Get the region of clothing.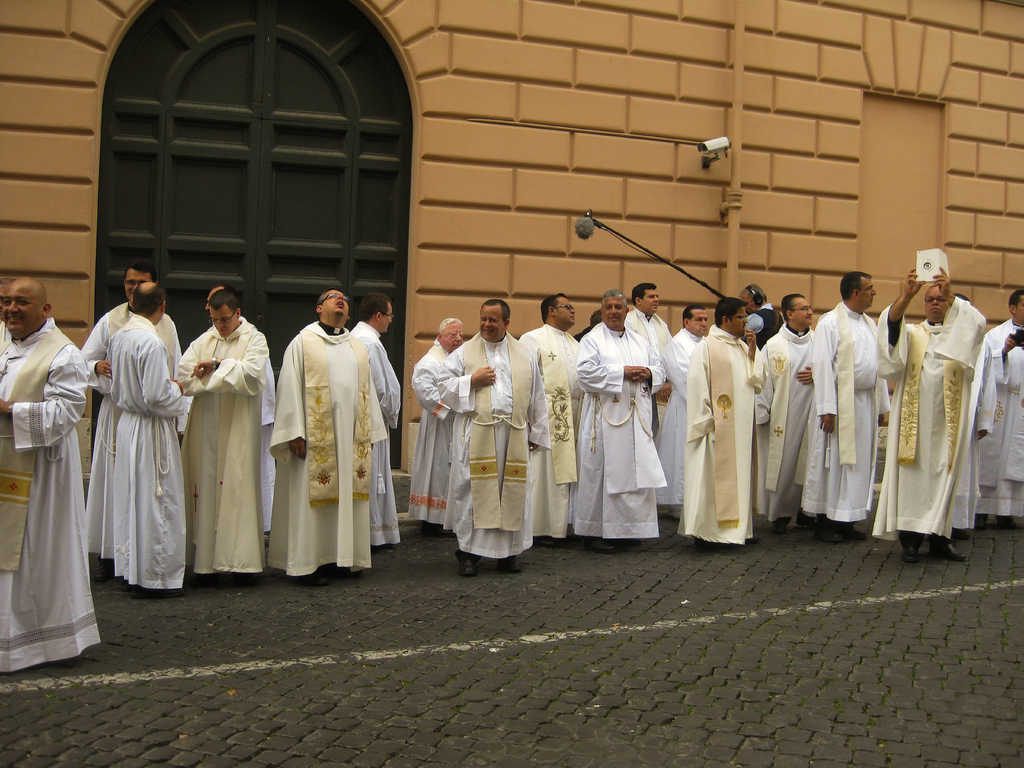
[x1=77, y1=308, x2=193, y2=590].
